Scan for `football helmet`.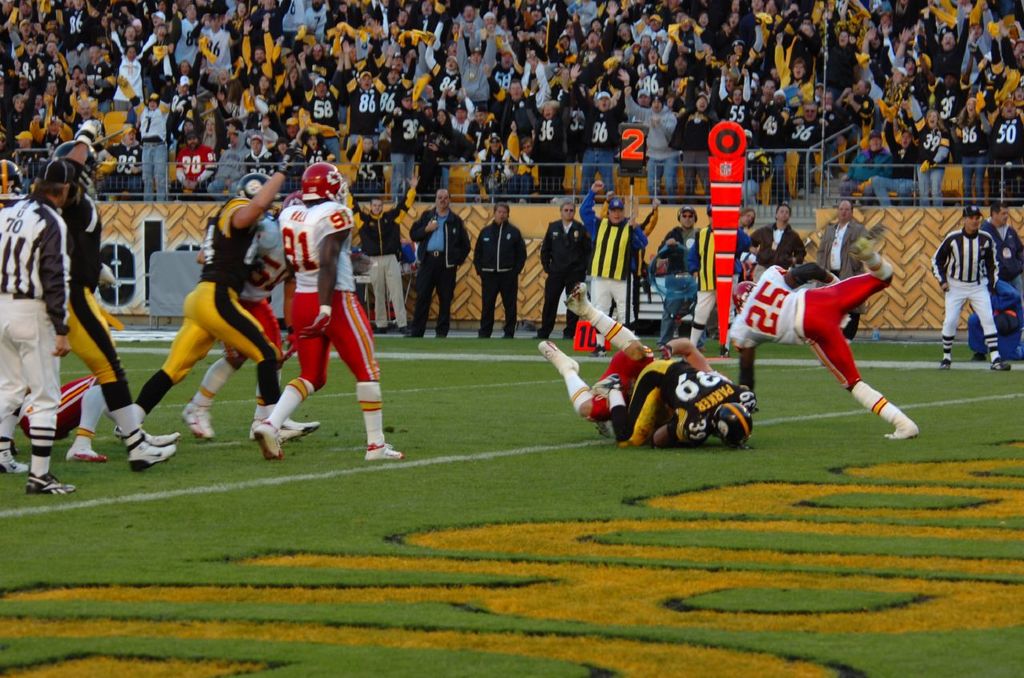
Scan result: bbox=(298, 158, 347, 211).
